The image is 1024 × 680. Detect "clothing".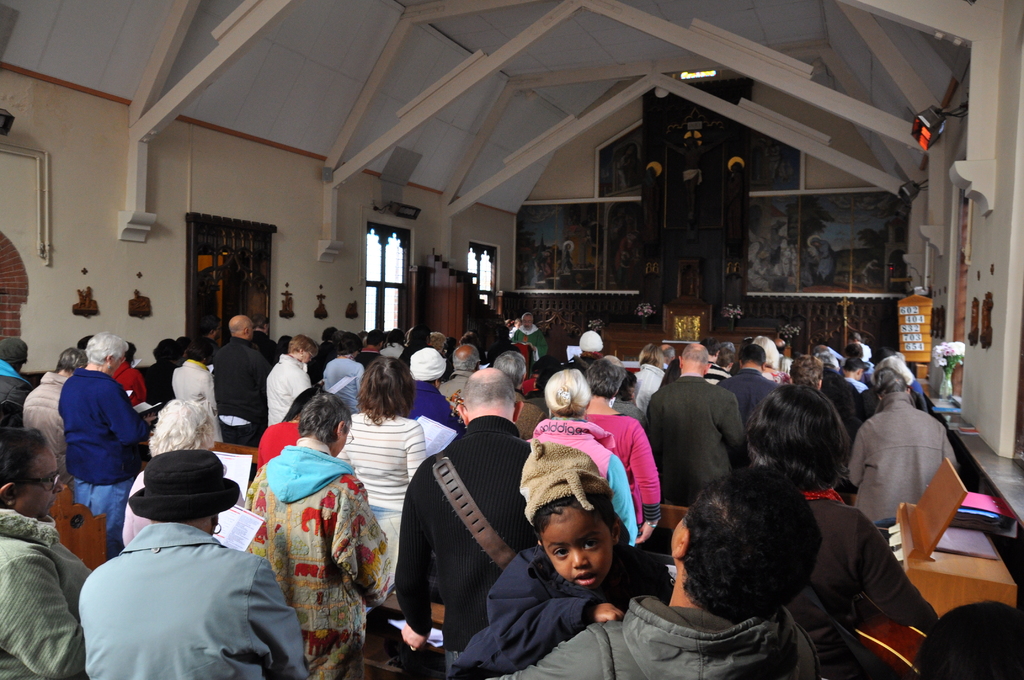
Detection: (648,371,747,503).
